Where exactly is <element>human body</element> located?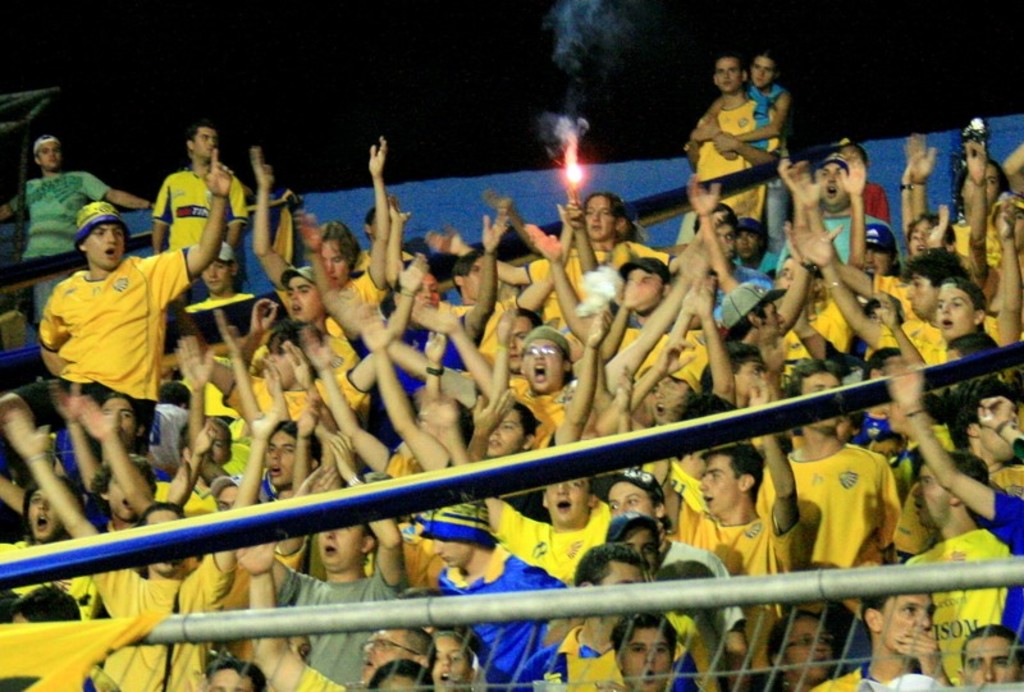
Its bounding box is <region>0, 166, 150, 312</region>.
